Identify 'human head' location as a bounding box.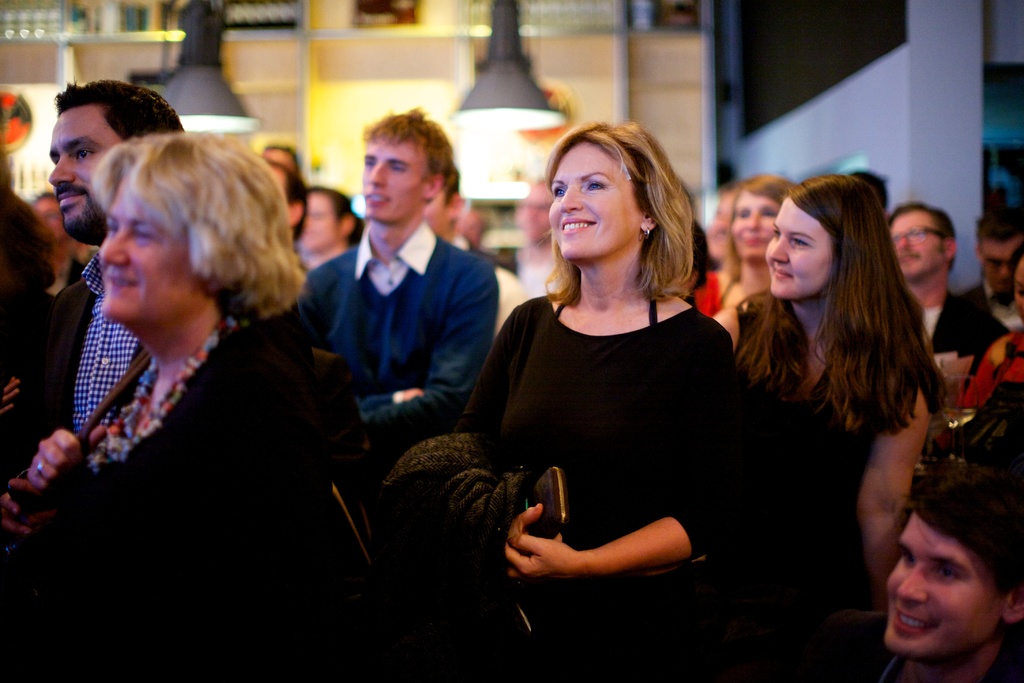
bbox=(541, 119, 696, 270).
